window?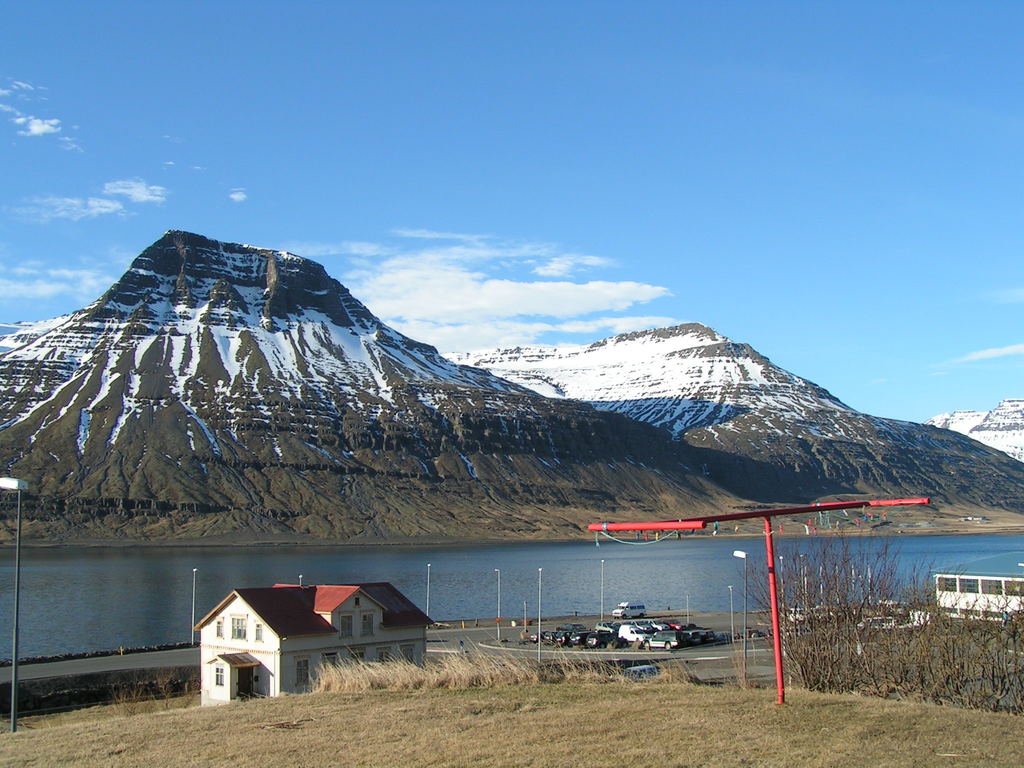
{"left": 228, "top": 614, "right": 243, "bottom": 635}
